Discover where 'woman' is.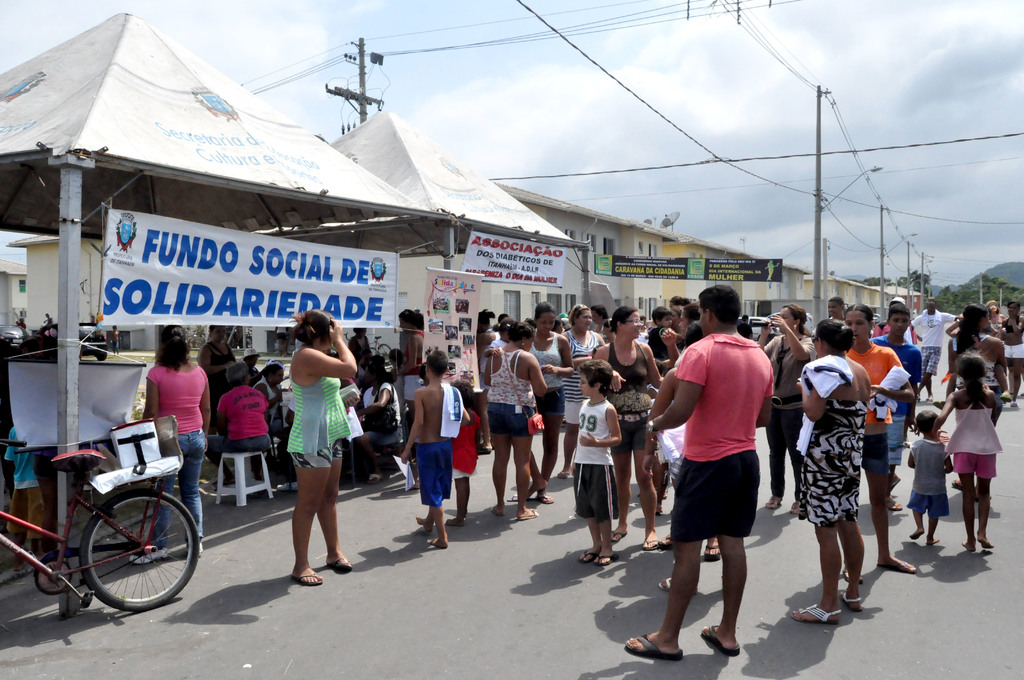
Discovered at [485, 321, 556, 518].
